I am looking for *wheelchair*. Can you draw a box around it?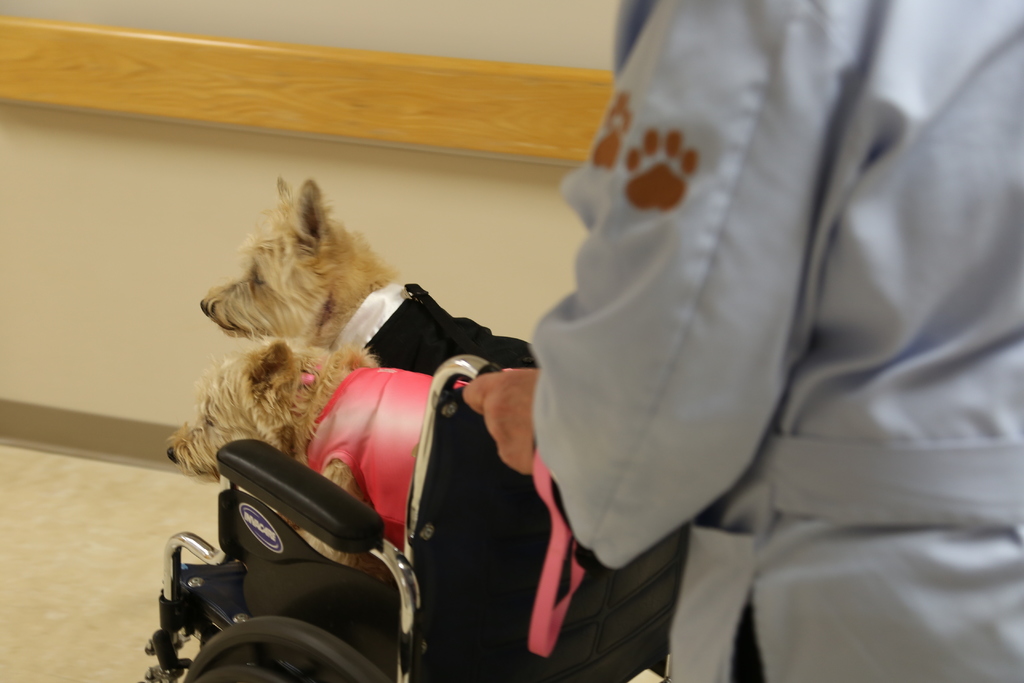
Sure, the bounding box is 74 273 543 682.
